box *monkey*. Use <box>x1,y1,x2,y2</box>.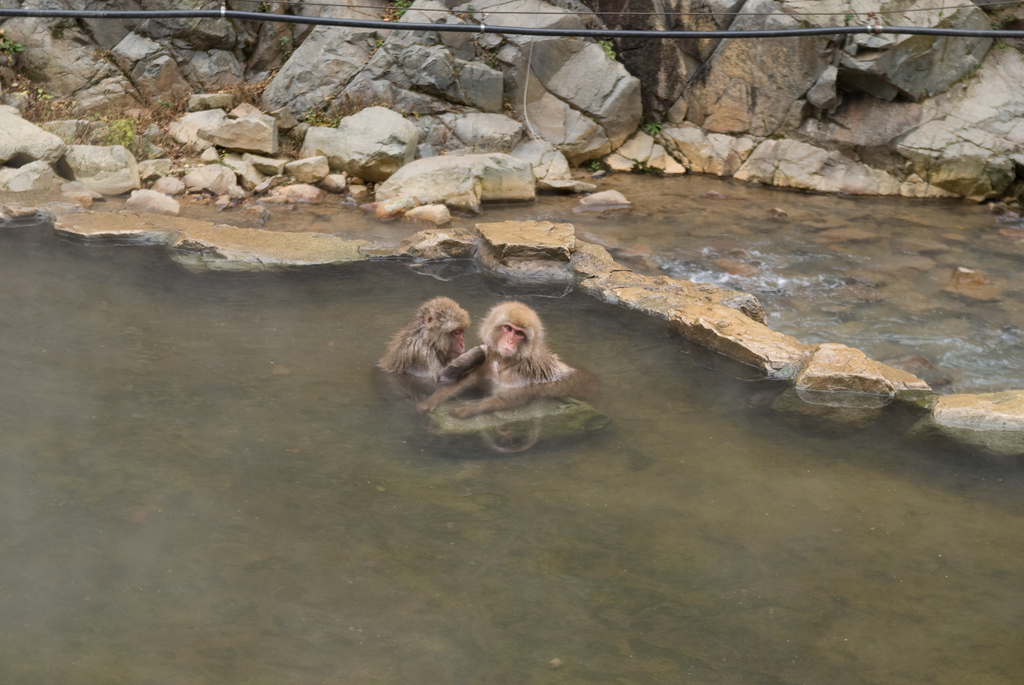
<box>415,298,605,420</box>.
